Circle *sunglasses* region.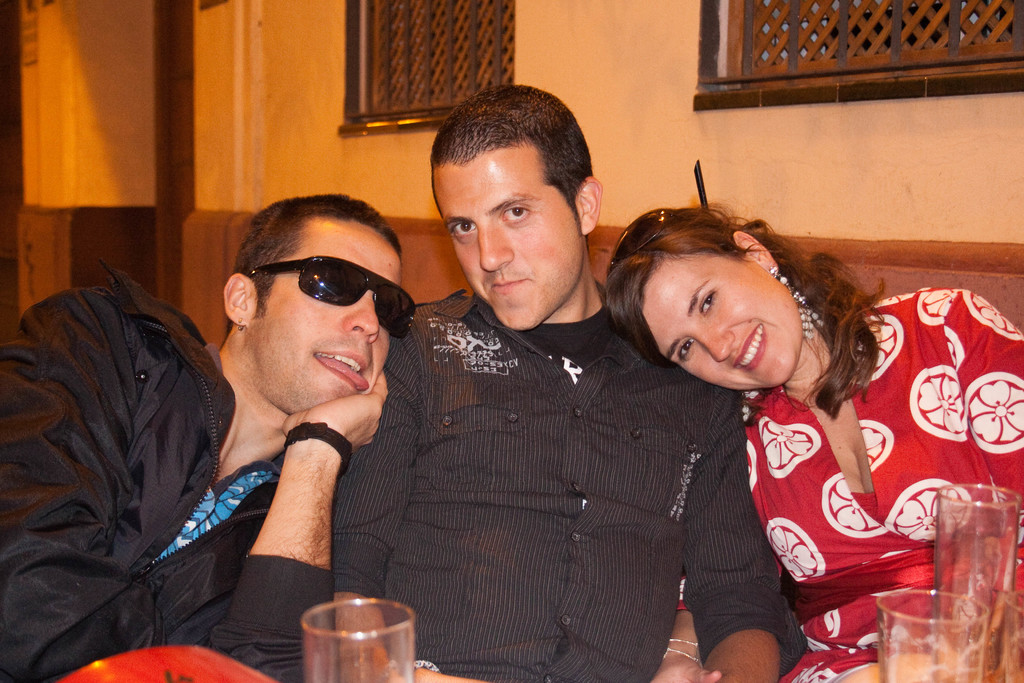
Region: box=[245, 257, 420, 338].
